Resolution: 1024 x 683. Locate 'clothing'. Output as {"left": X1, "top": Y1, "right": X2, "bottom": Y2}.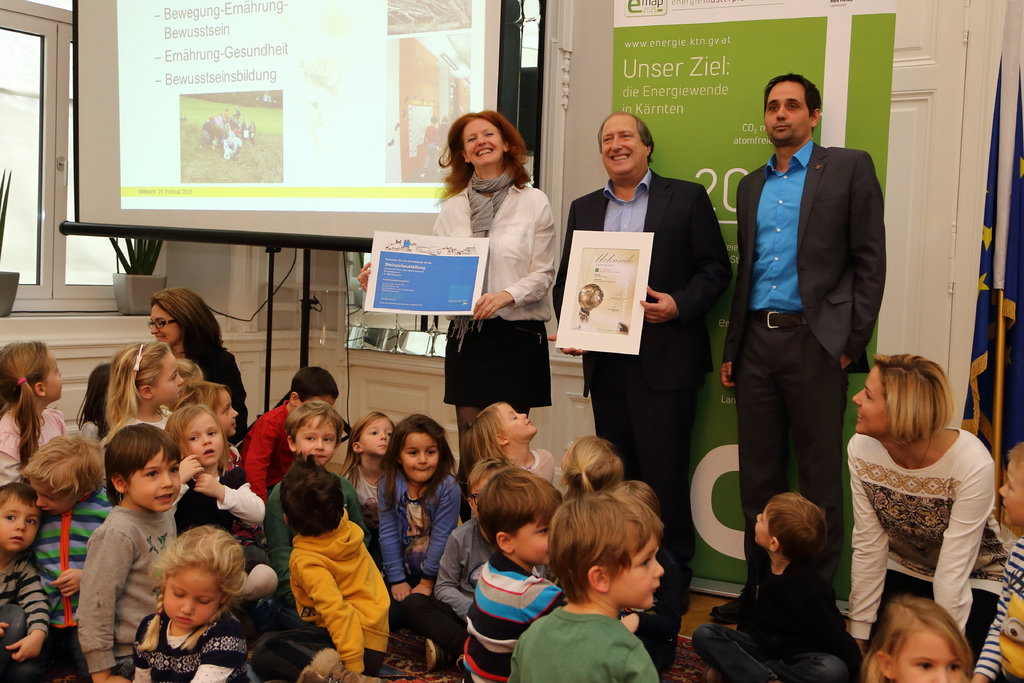
{"left": 79, "top": 507, "right": 180, "bottom": 671}.
